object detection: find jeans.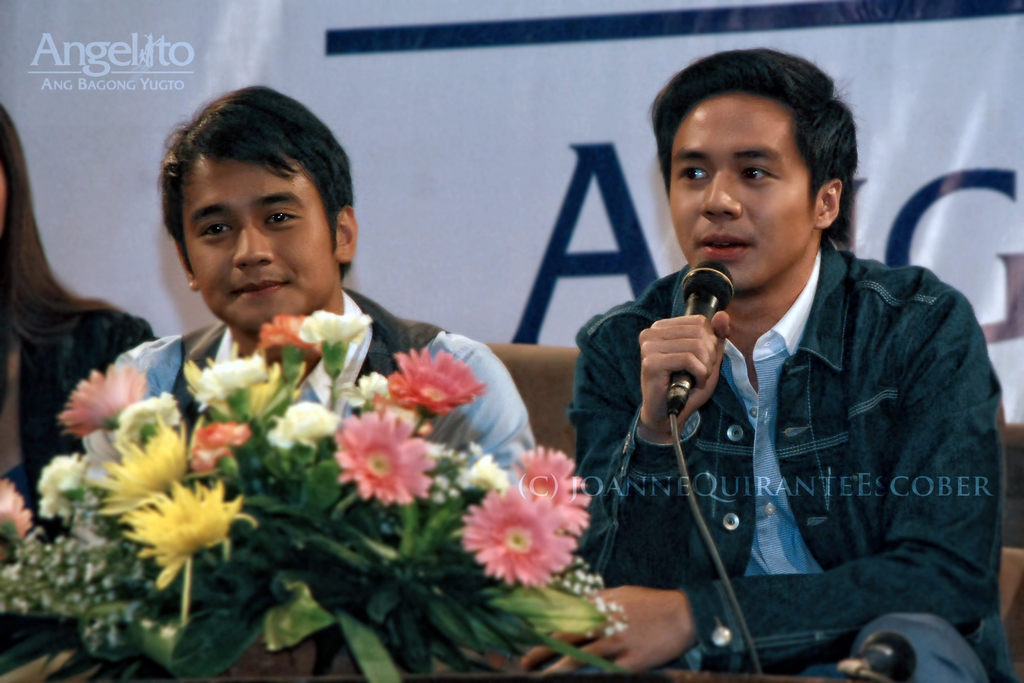
detection(5, 300, 157, 497).
